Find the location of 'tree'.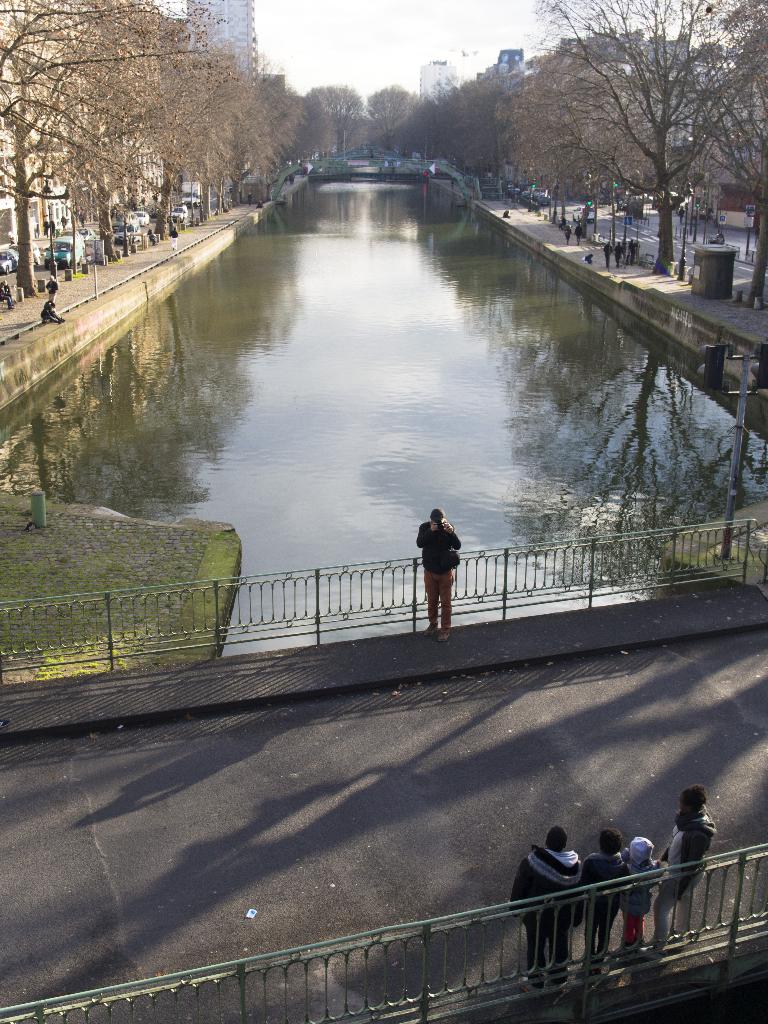
Location: (x1=537, y1=0, x2=767, y2=276).
